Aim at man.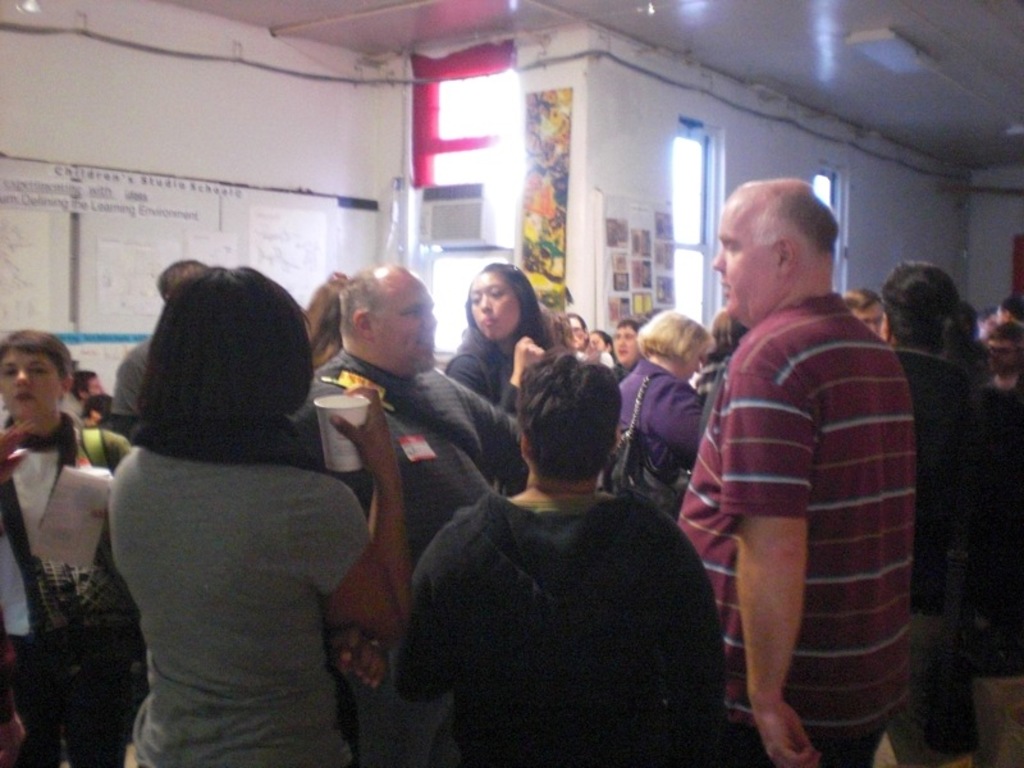
Aimed at crop(992, 296, 1020, 326).
